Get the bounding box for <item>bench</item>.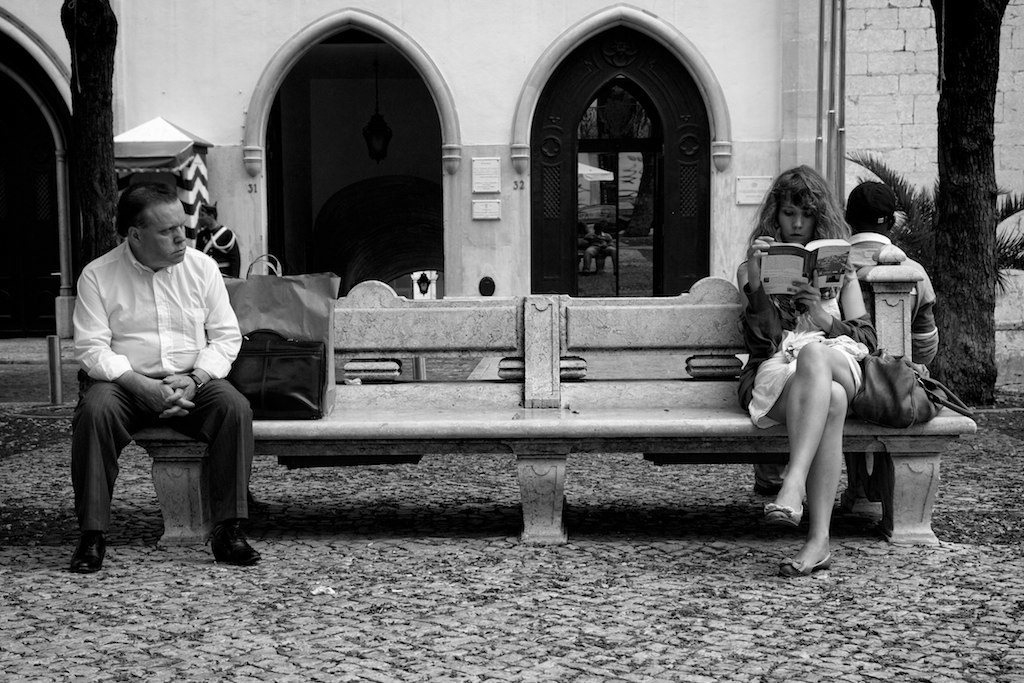
bbox=[133, 281, 975, 543].
